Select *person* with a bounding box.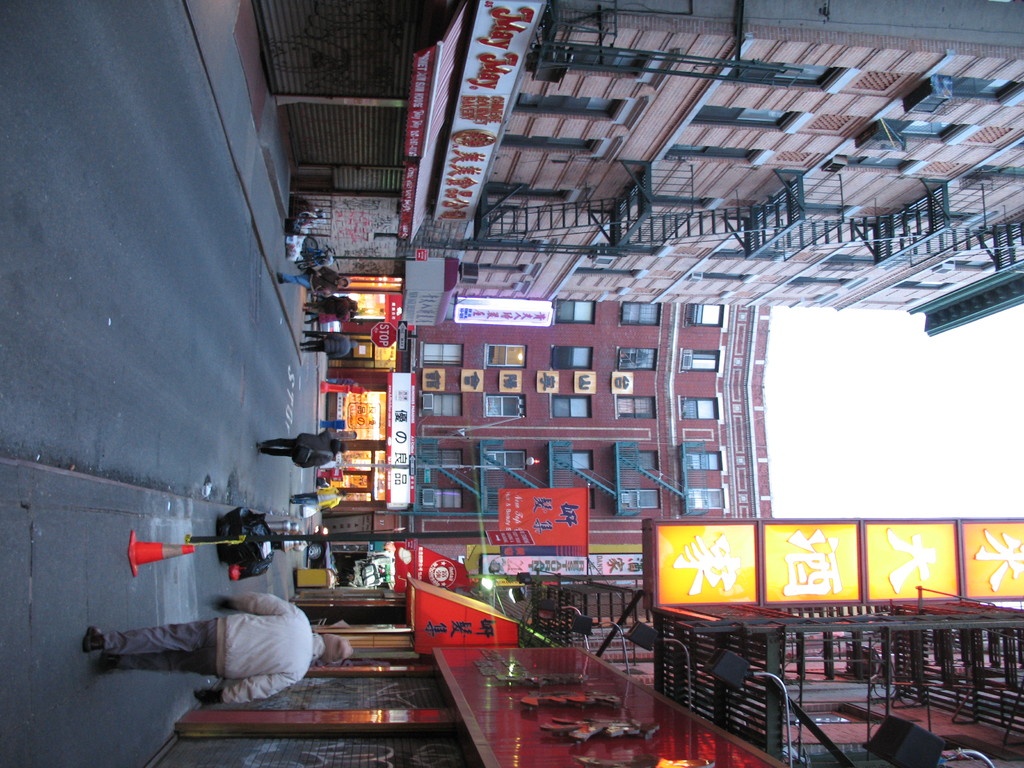
bbox=[256, 428, 349, 467].
